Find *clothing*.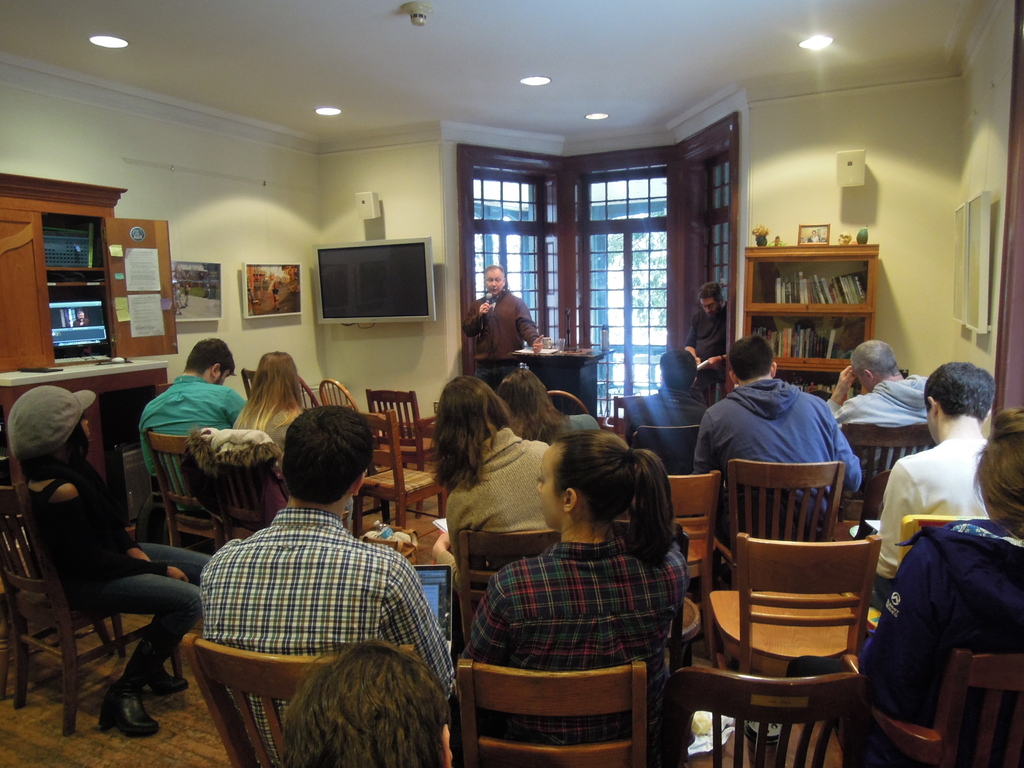
(541, 410, 596, 447).
